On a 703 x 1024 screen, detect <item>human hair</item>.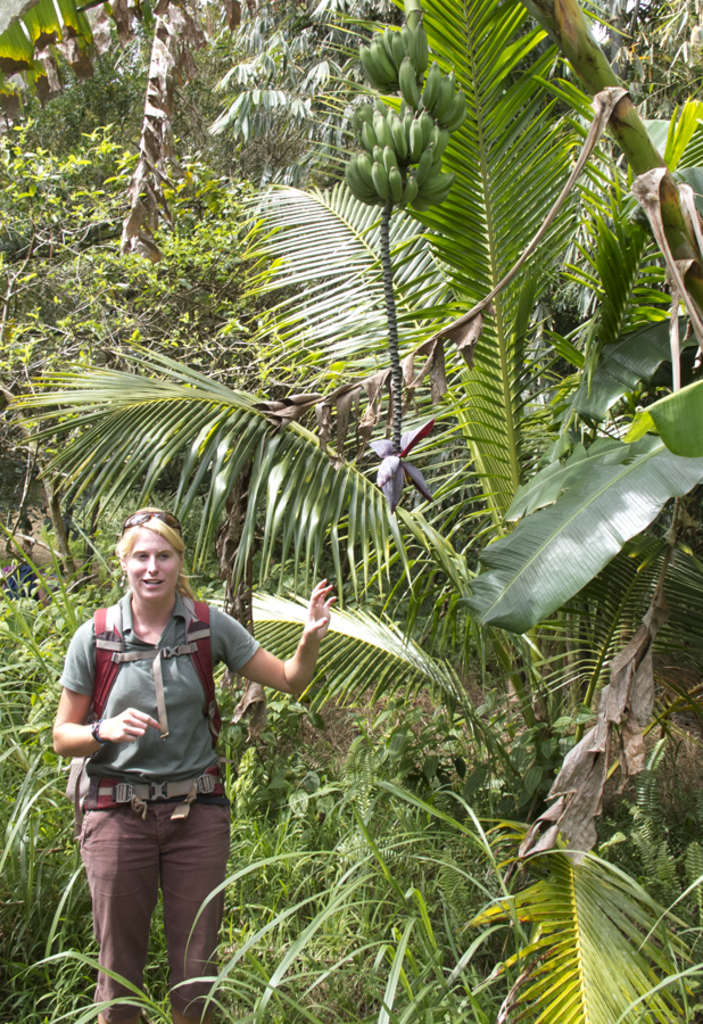
bbox=(106, 519, 193, 596).
